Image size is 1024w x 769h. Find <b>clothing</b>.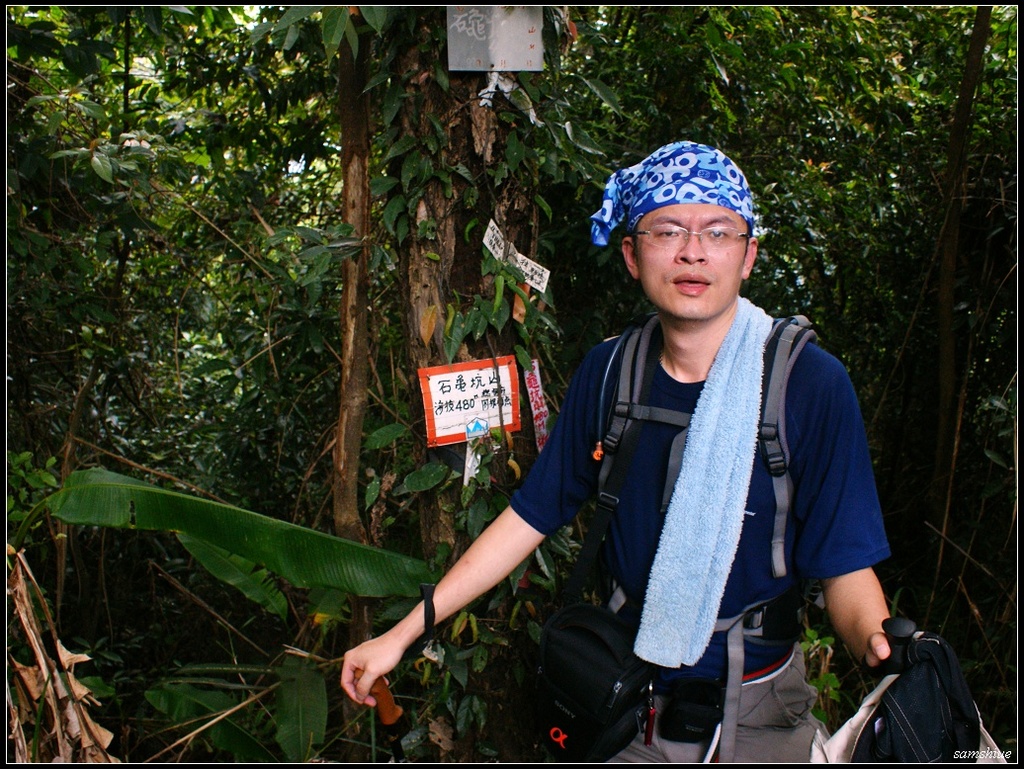
detection(507, 311, 896, 768).
